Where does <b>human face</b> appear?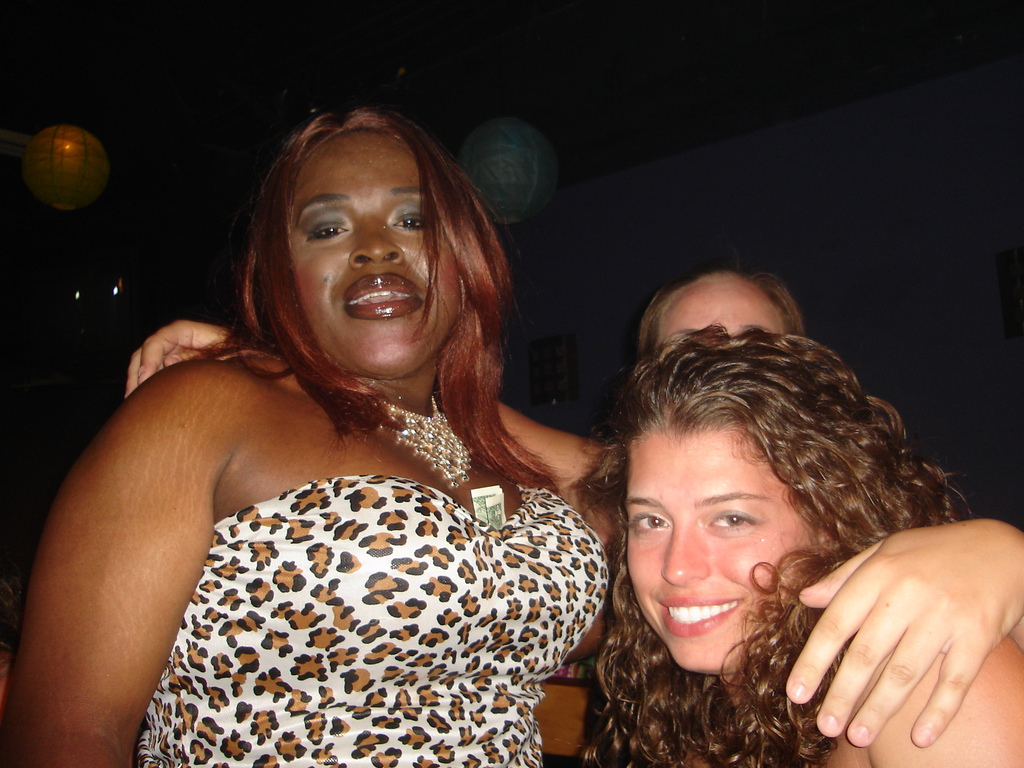
Appears at <box>660,283,788,356</box>.
